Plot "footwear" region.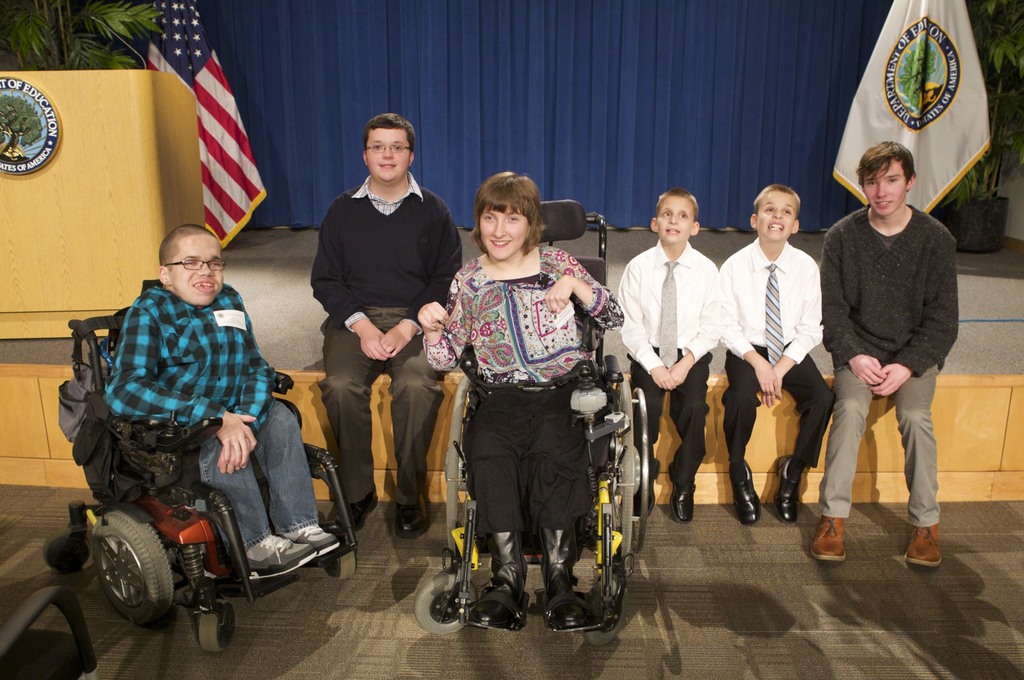
Plotted at 396 501 427 542.
